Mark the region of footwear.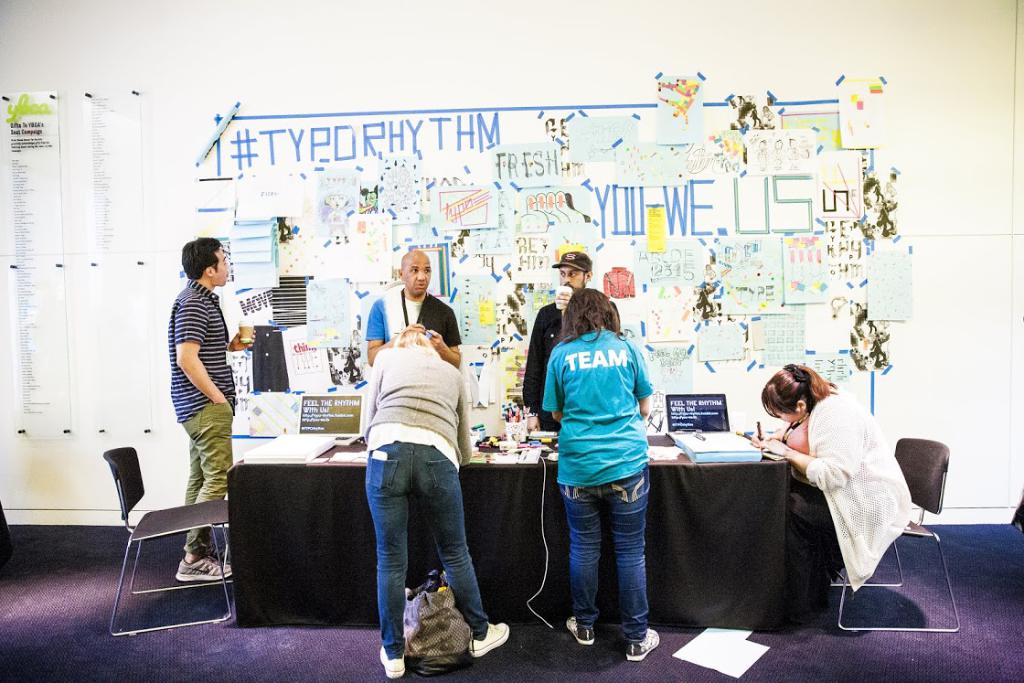
Region: [471, 627, 509, 656].
